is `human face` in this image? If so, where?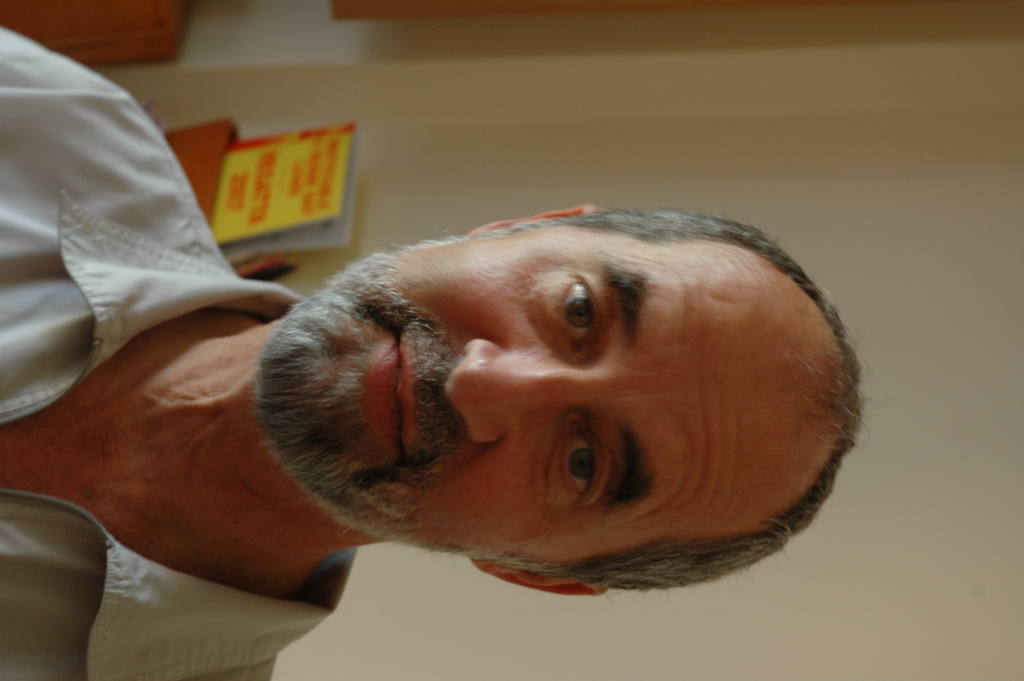
Yes, at Rect(252, 219, 810, 578).
